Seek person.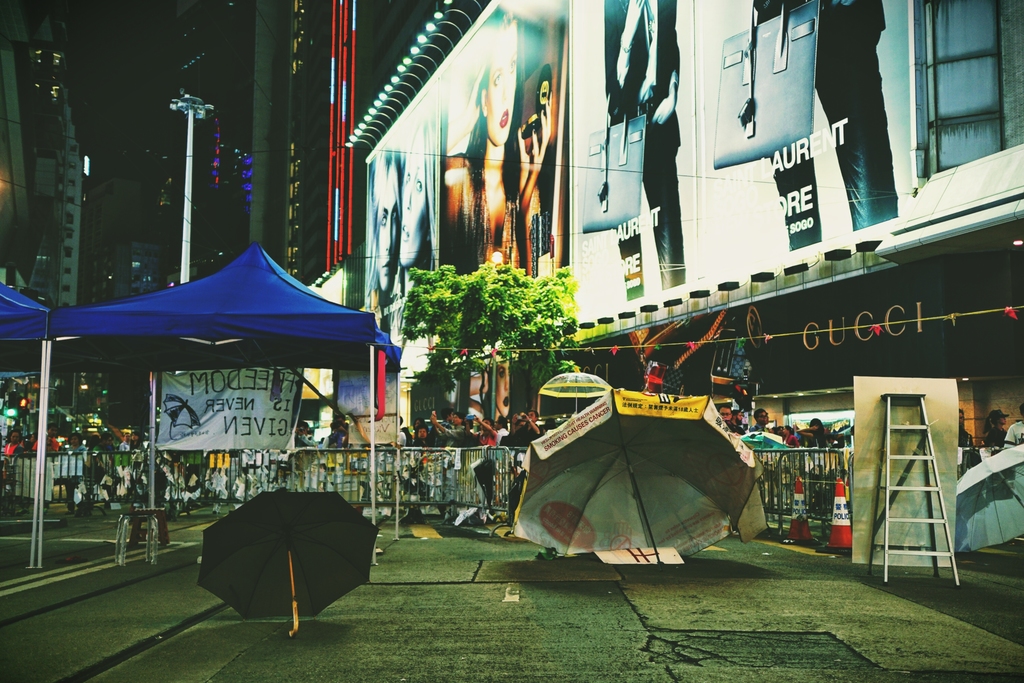
372:144:404:314.
